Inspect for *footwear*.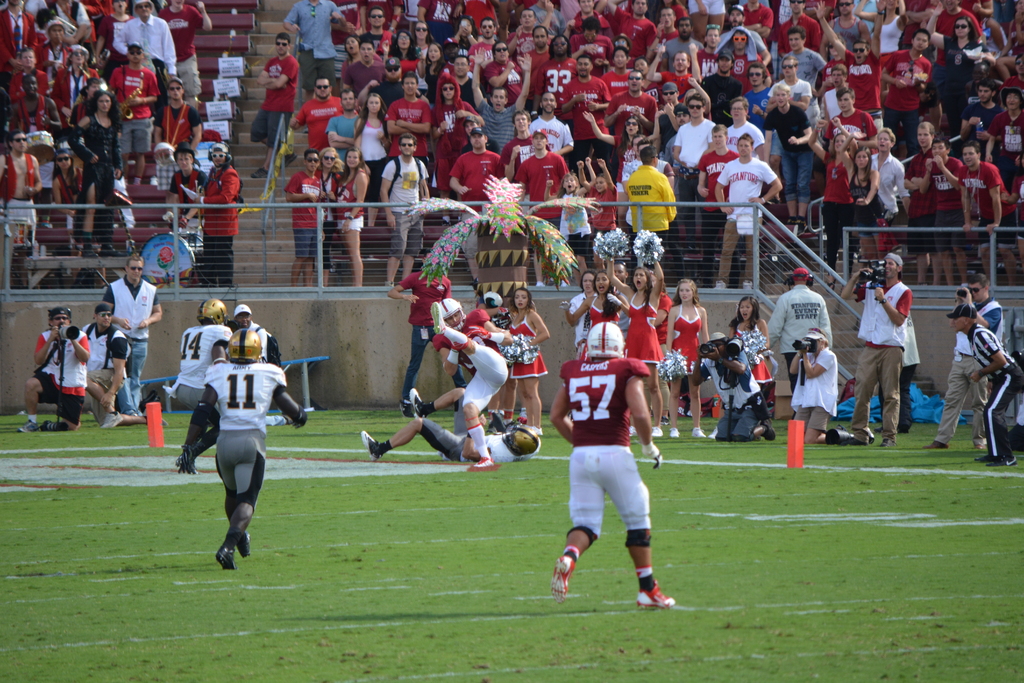
Inspection: crop(360, 427, 380, 459).
